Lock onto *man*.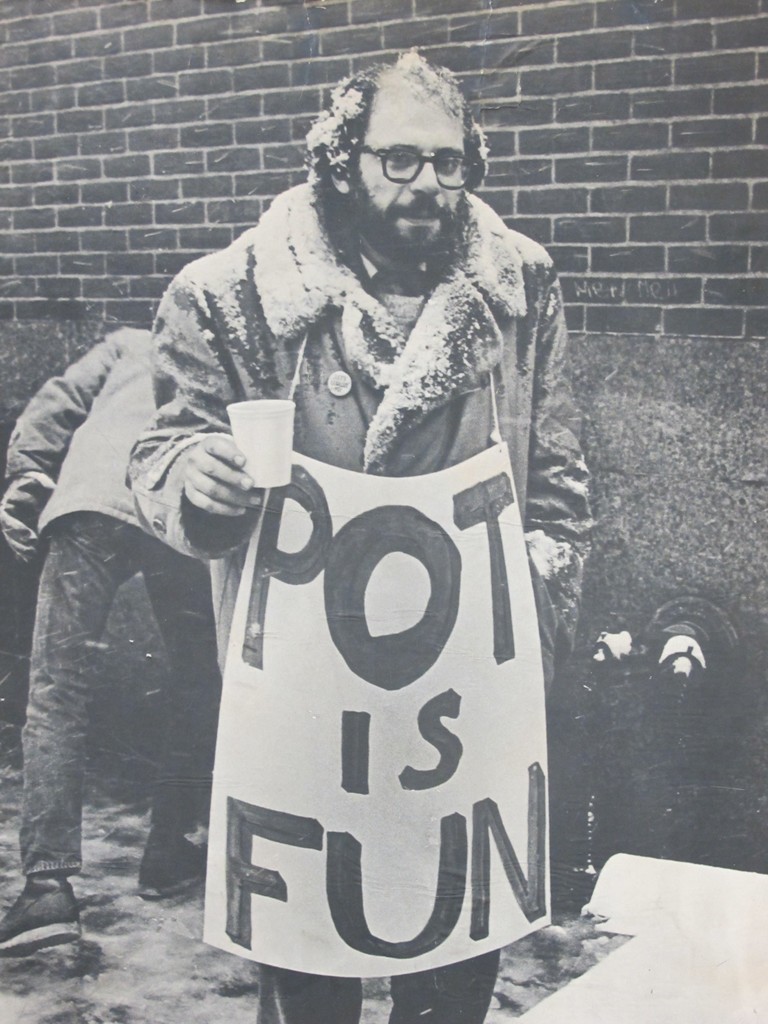
Locked: [118, 102, 586, 964].
